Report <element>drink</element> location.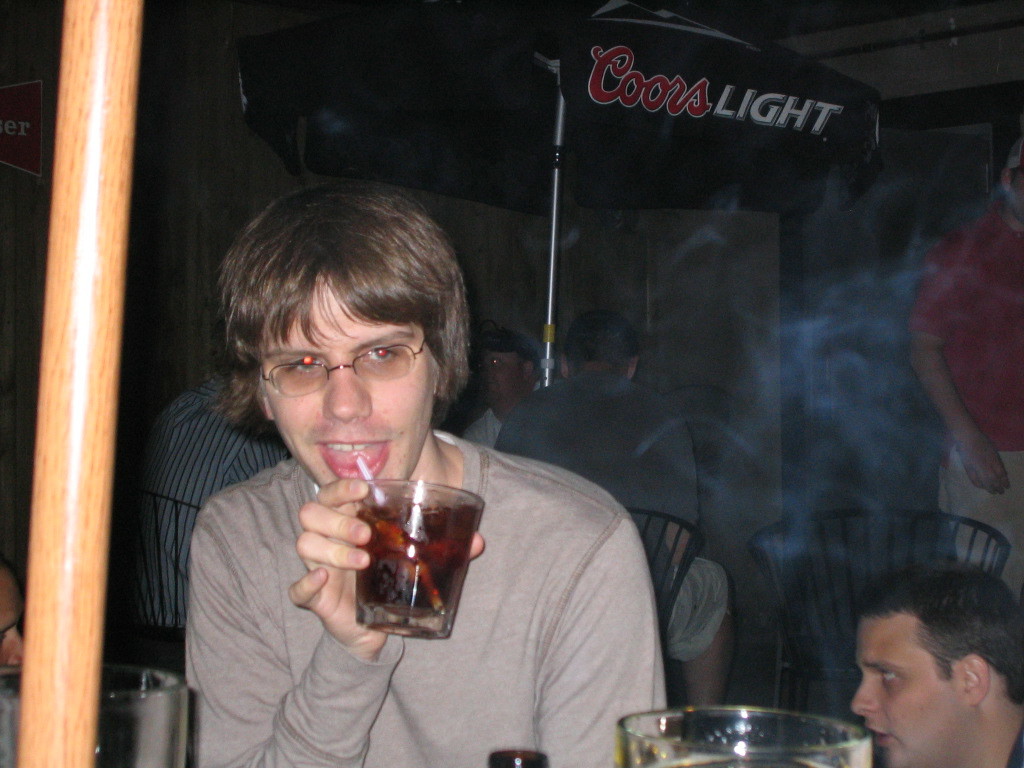
Report: 358,500,486,641.
